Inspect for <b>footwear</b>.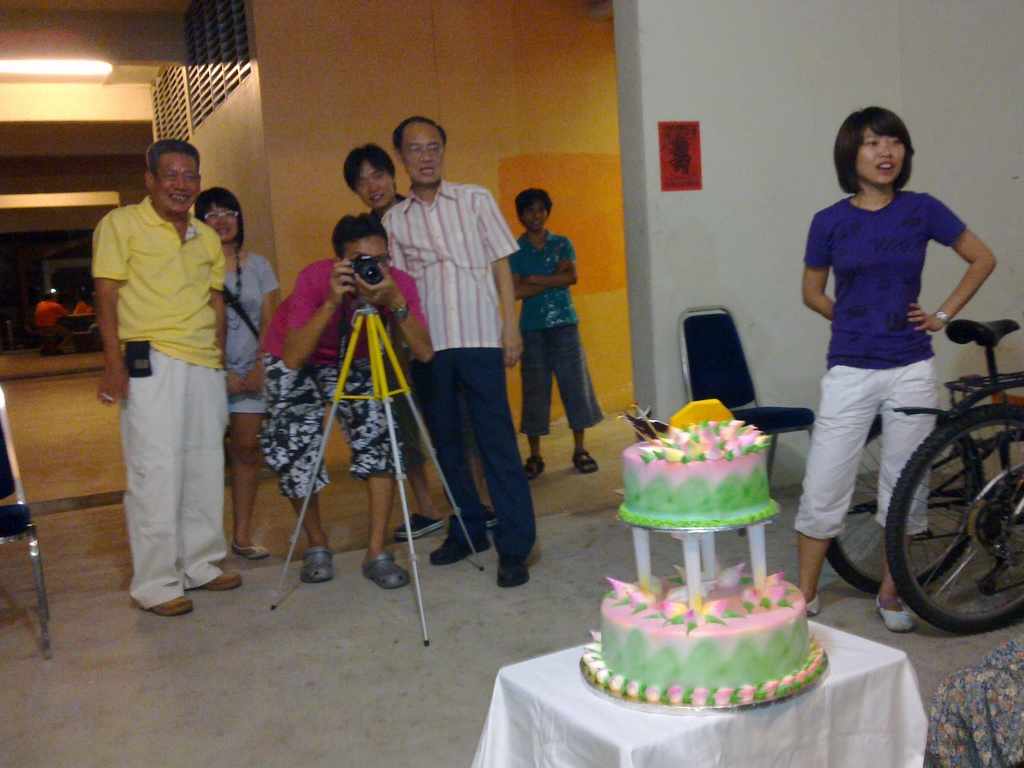
Inspection: box=[497, 558, 530, 587].
